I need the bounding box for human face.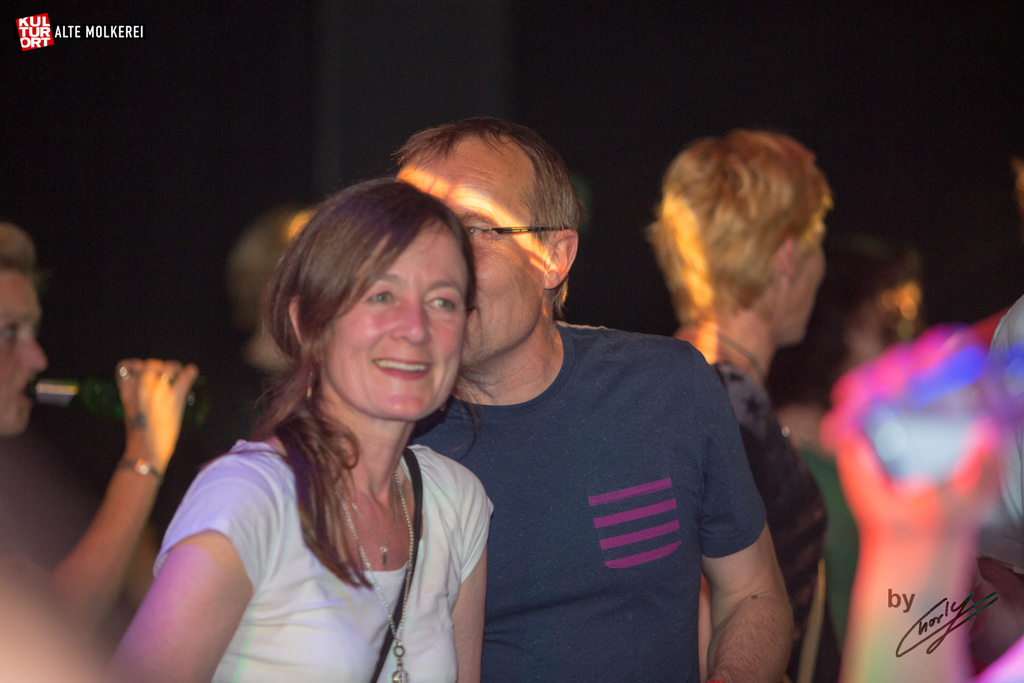
Here it is: box=[318, 214, 461, 417].
